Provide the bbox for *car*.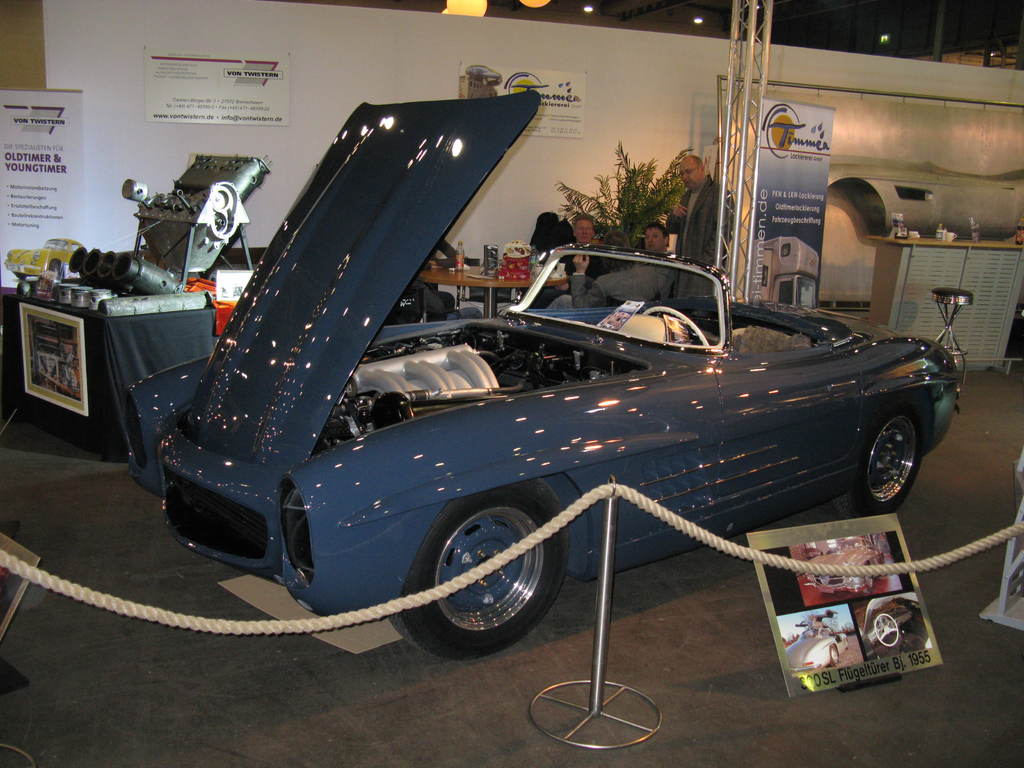
<bbox>858, 591, 932, 661</bbox>.
